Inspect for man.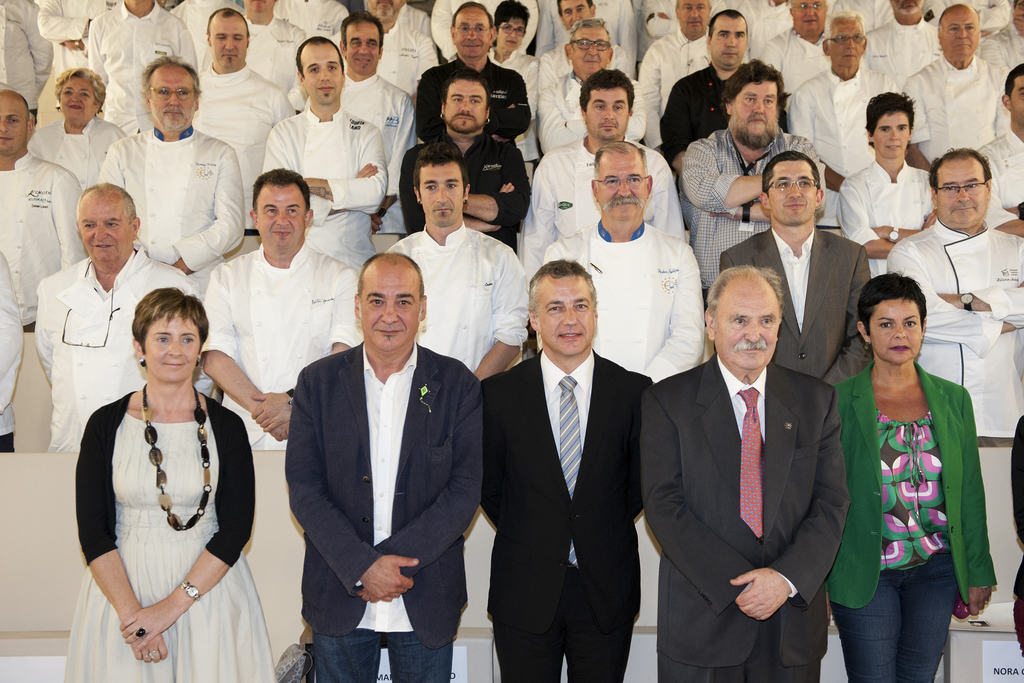
Inspection: Rect(790, 3, 931, 225).
